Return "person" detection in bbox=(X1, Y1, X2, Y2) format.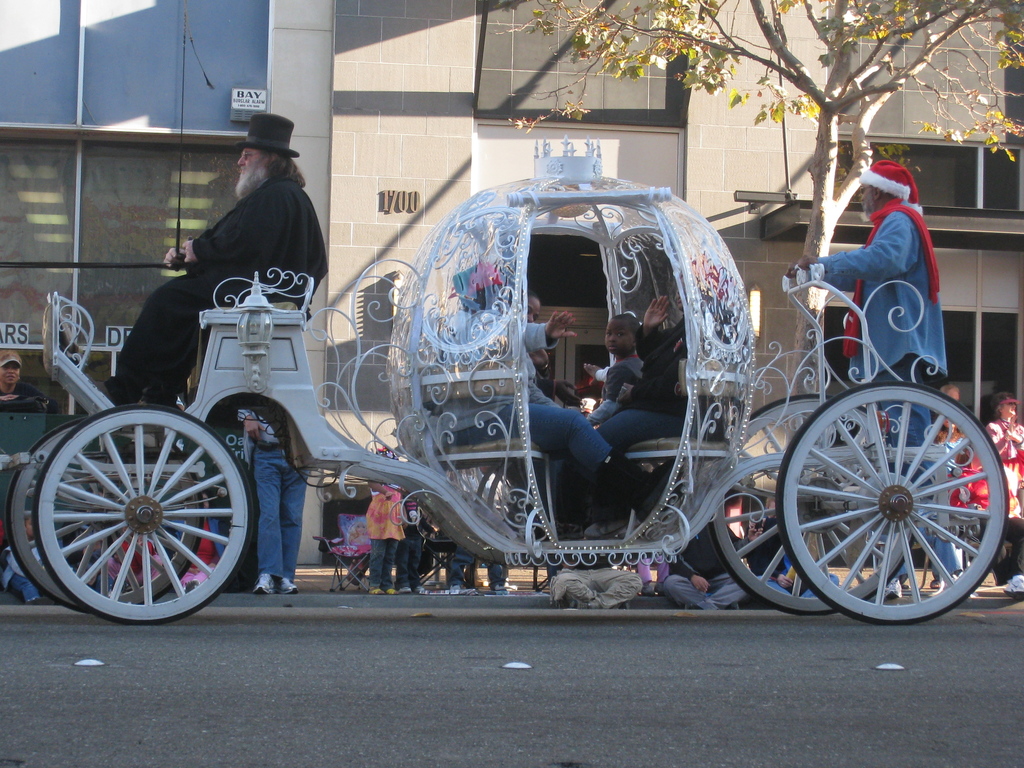
bbox=(446, 290, 677, 520).
